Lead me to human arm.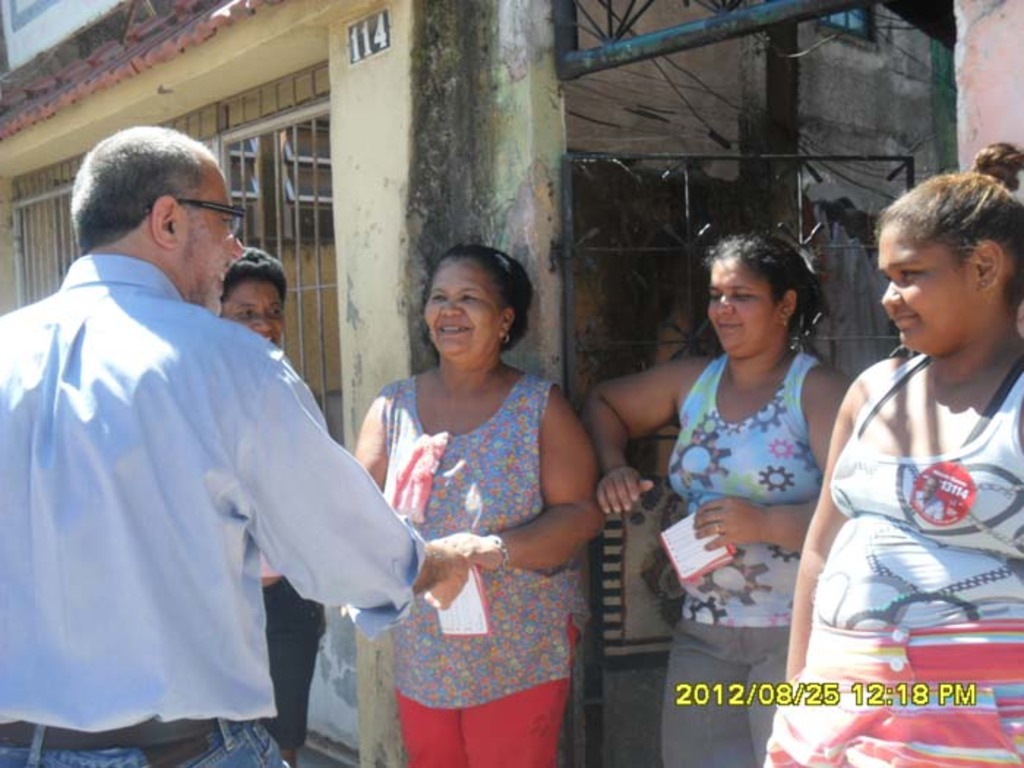
Lead to box(571, 351, 707, 509).
